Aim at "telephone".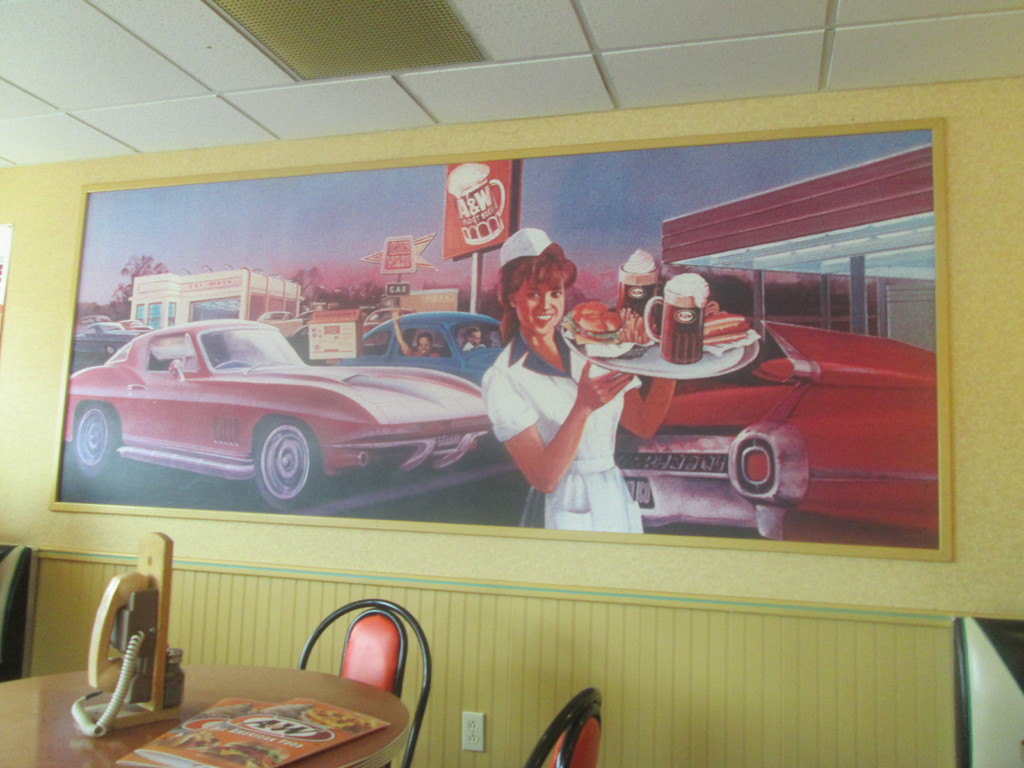
Aimed at BBox(81, 569, 184, 744).
